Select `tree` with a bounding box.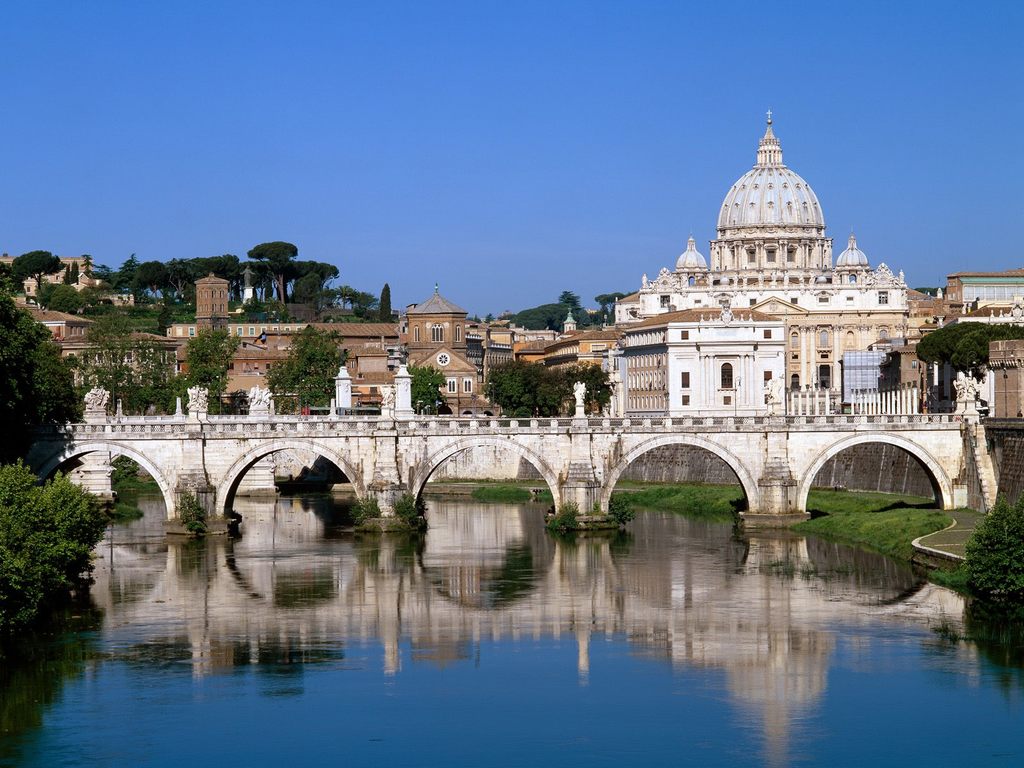
{"x1": 248, "y1": 237, "x2": 303, "y2": 300}.
